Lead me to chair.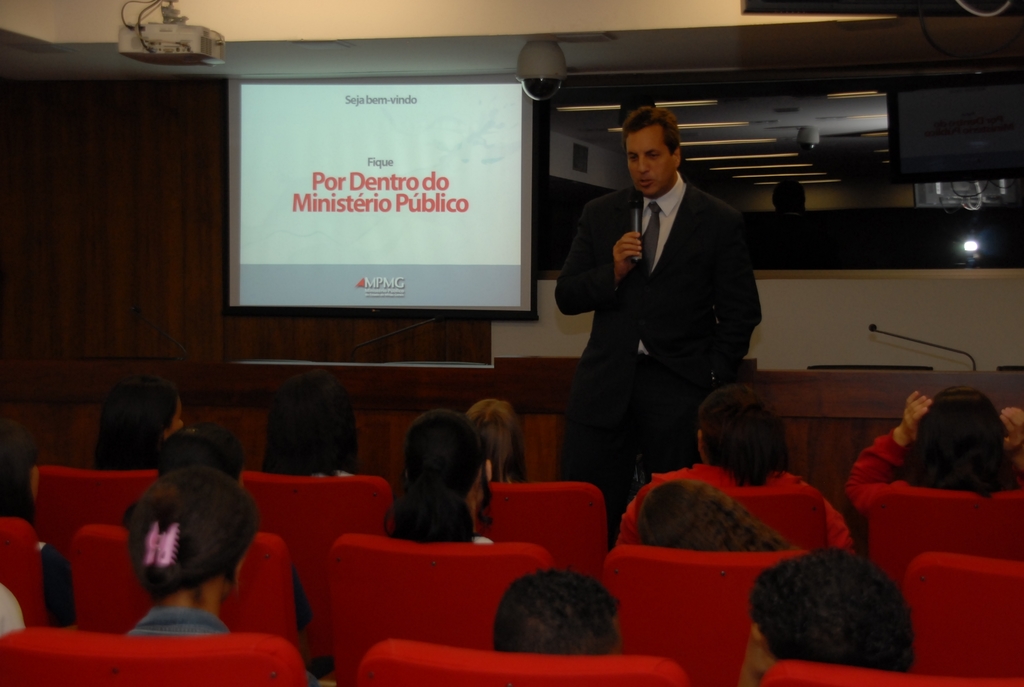
Lead to crop(596, 546, 808, 686).
